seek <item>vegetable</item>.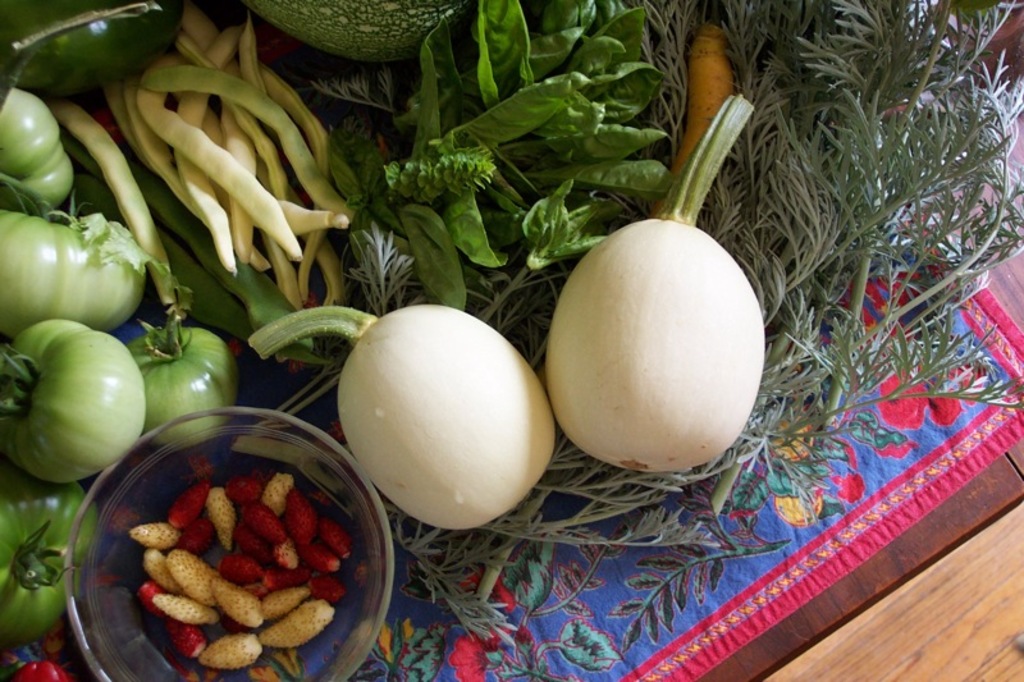
l=246, t=0, r=474, b=63.
